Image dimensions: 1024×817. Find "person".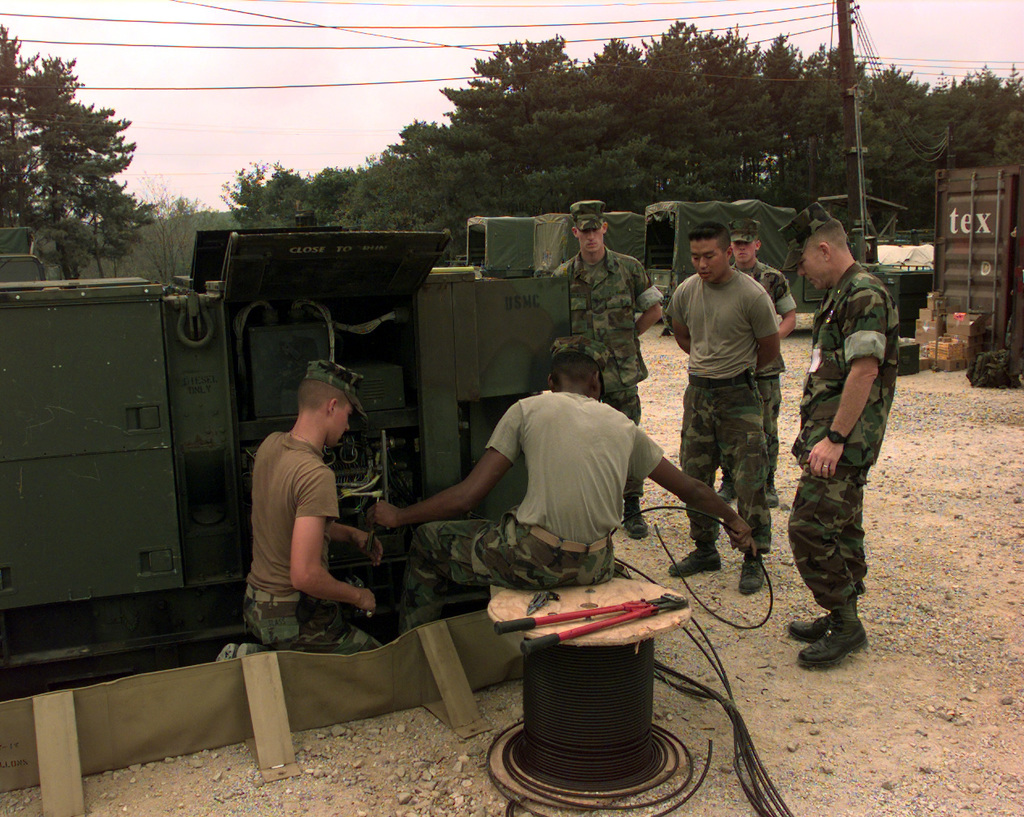
<bbox>366, 329, 759, 631</bbox>.
